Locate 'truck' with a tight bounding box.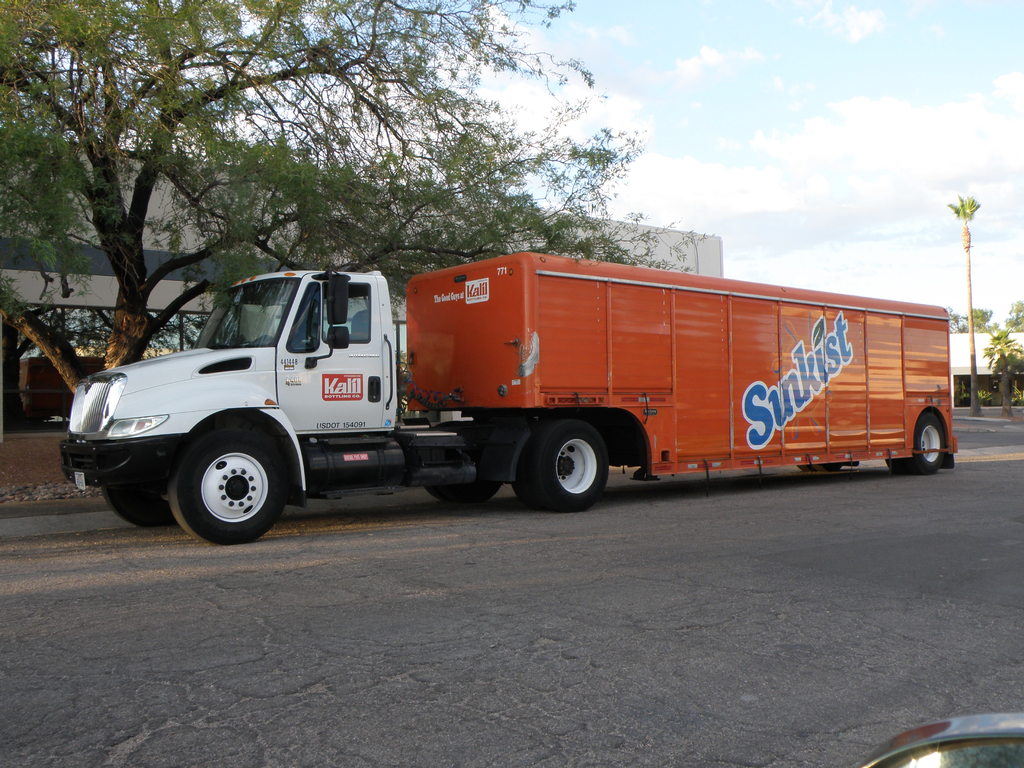
Rect(59, 246, 960, 546).
